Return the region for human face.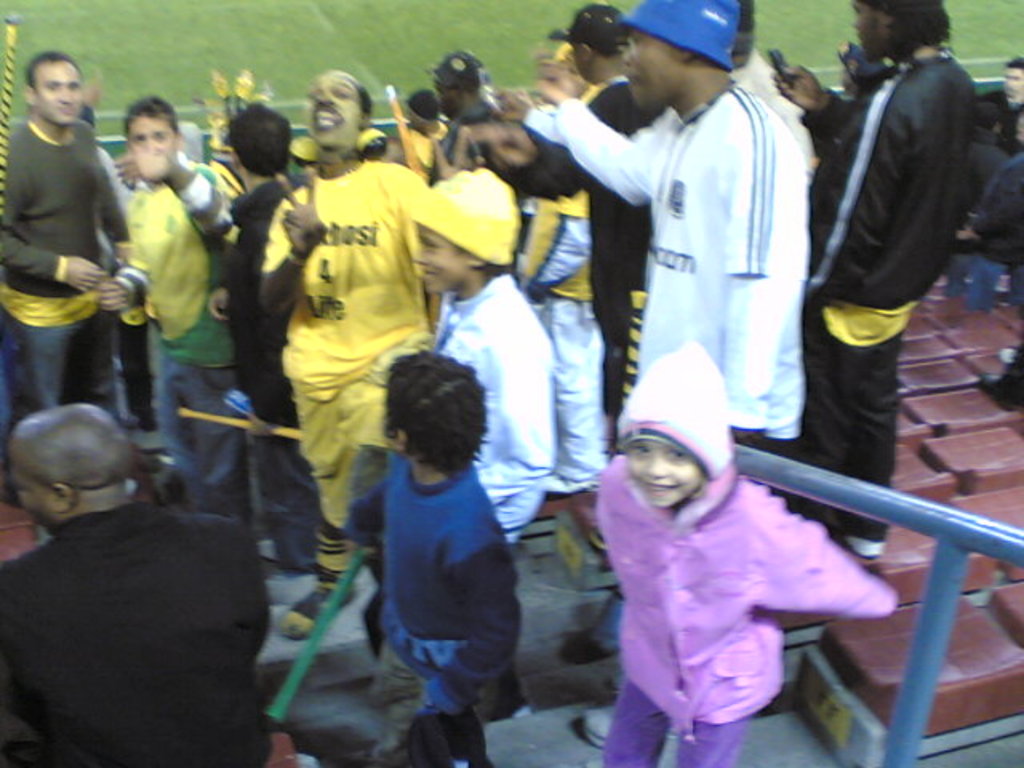
[622, 29, 672, 107].
